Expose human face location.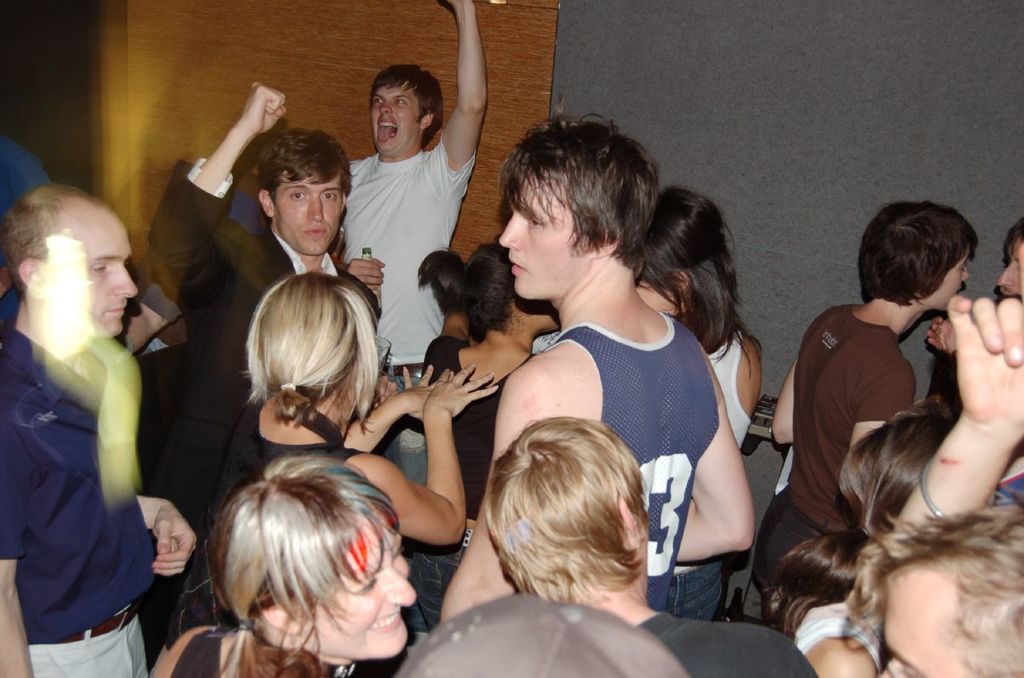
Exposed at <box>313,520,418,656</box>.
